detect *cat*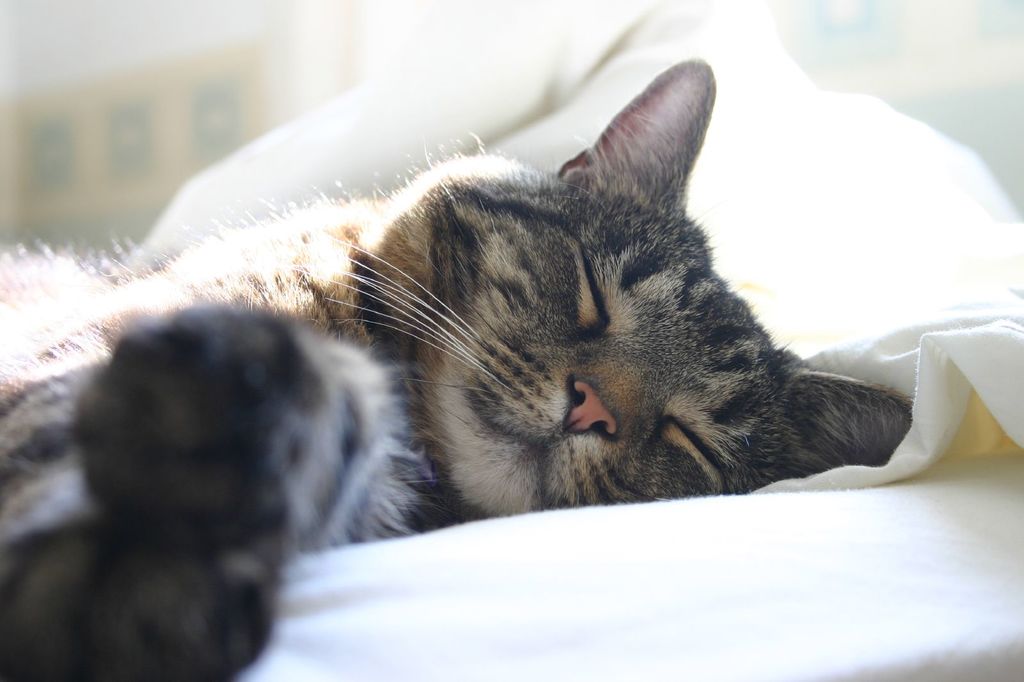
{"left": 7, "top": 59, "right": 904, "bottom": 567}
